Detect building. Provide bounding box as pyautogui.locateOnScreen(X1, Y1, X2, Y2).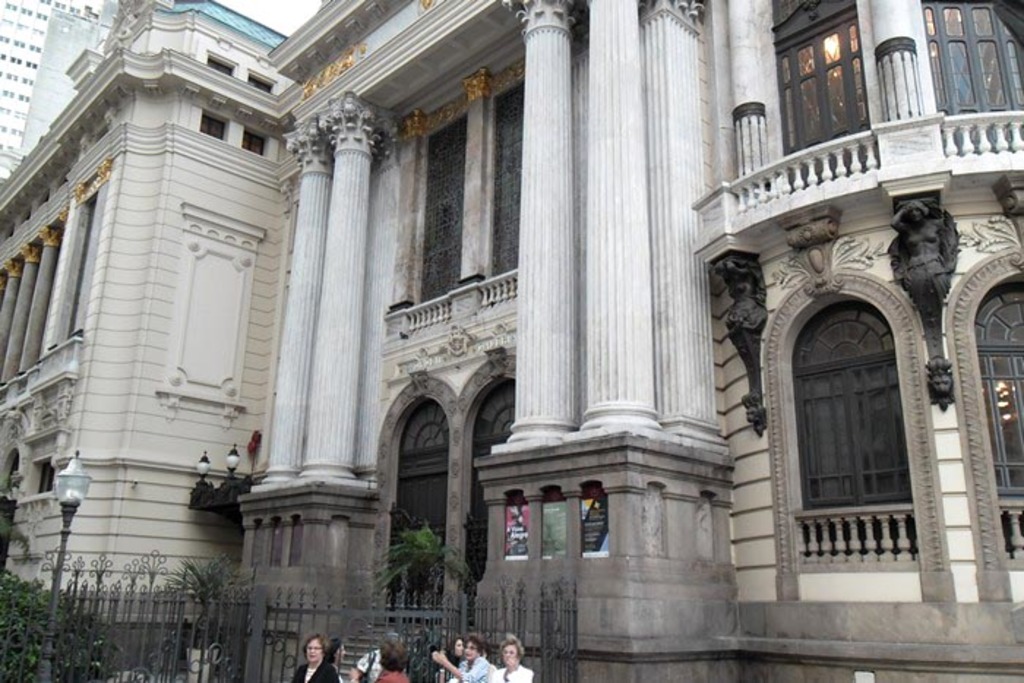
pyautogui.locateOnScreen(0, 0, 98, 155).
